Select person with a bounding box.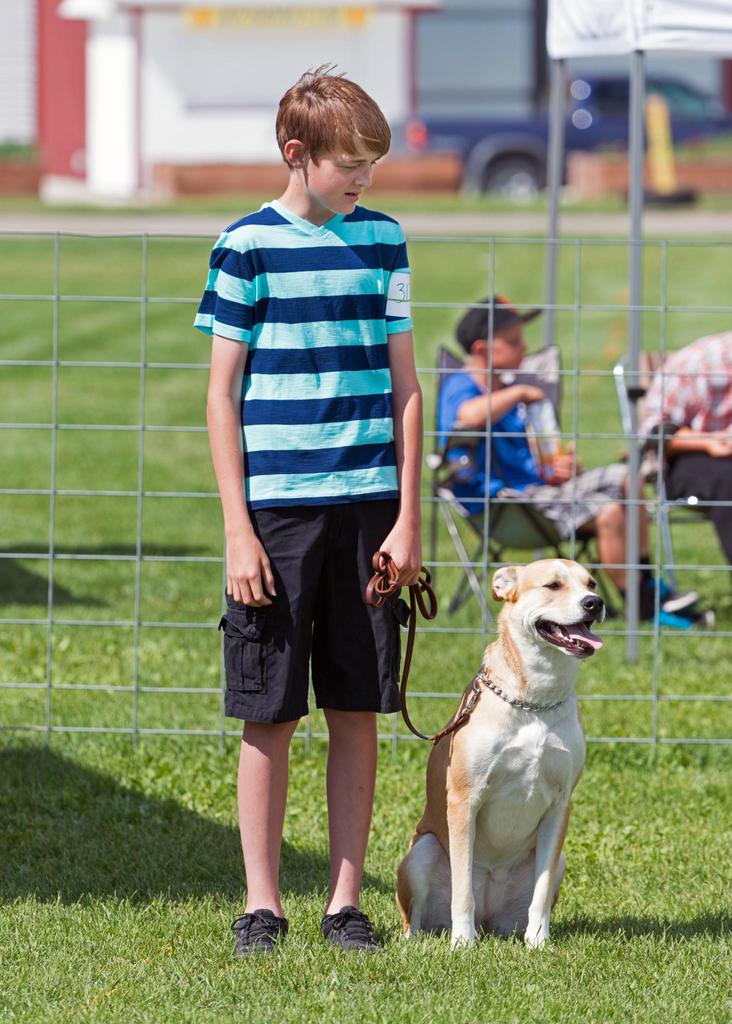
<box>190,51,447,967</box>.
